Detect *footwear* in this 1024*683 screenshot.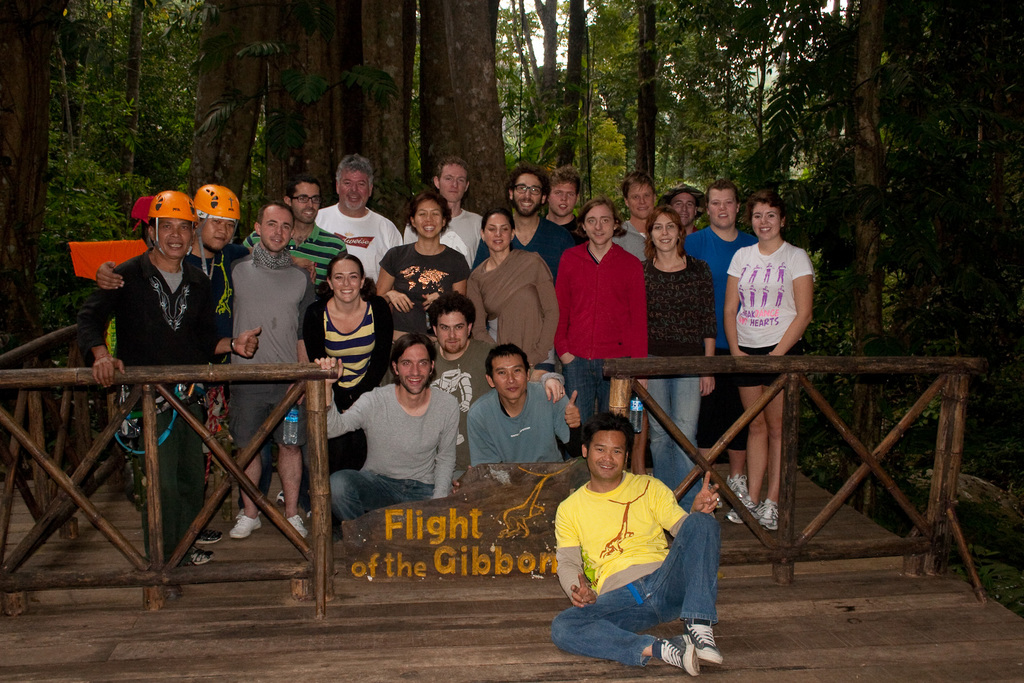
Detection: (left=282, top=511, right=307, bottom=539).
